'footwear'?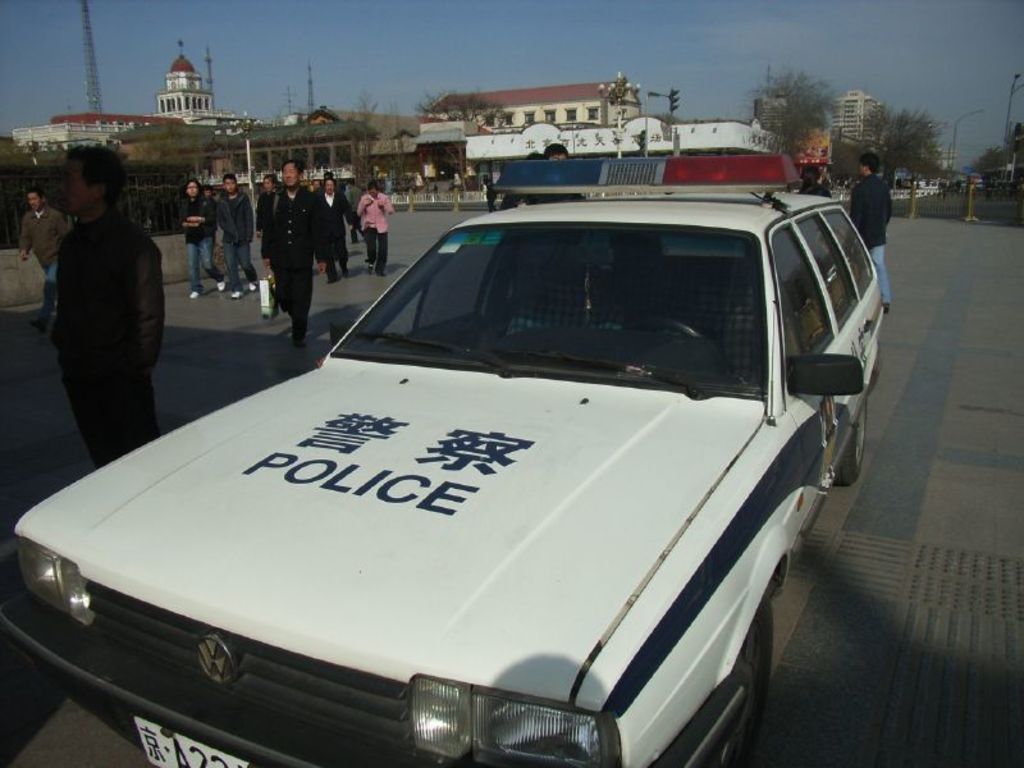
<region>216, 279, 227, 291</region>
